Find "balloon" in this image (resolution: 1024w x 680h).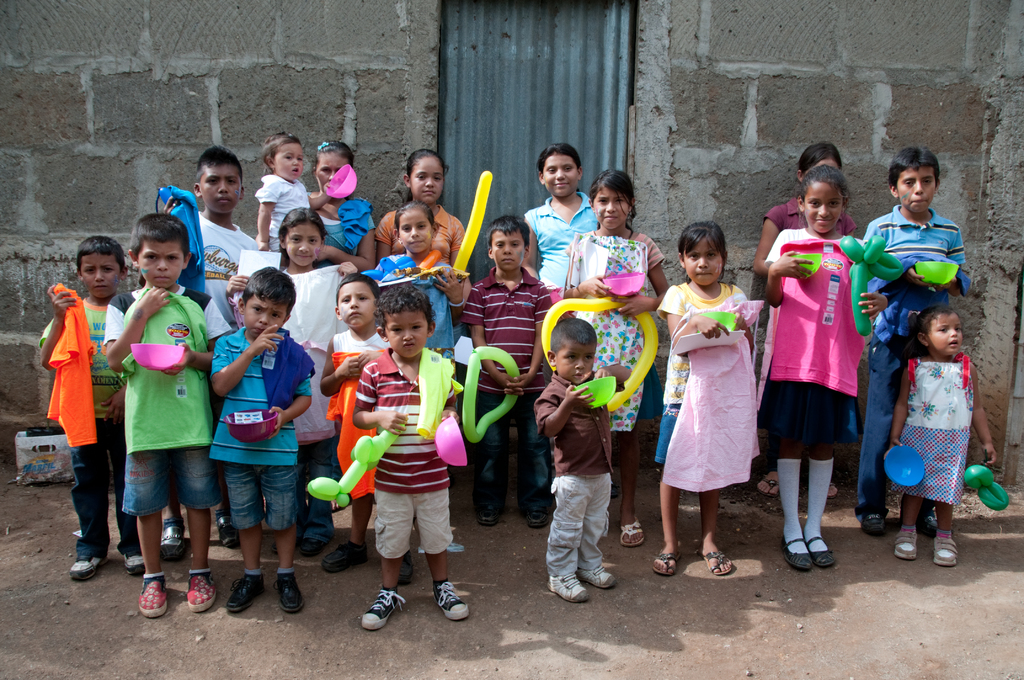
region(307, 423, 404, 509).
